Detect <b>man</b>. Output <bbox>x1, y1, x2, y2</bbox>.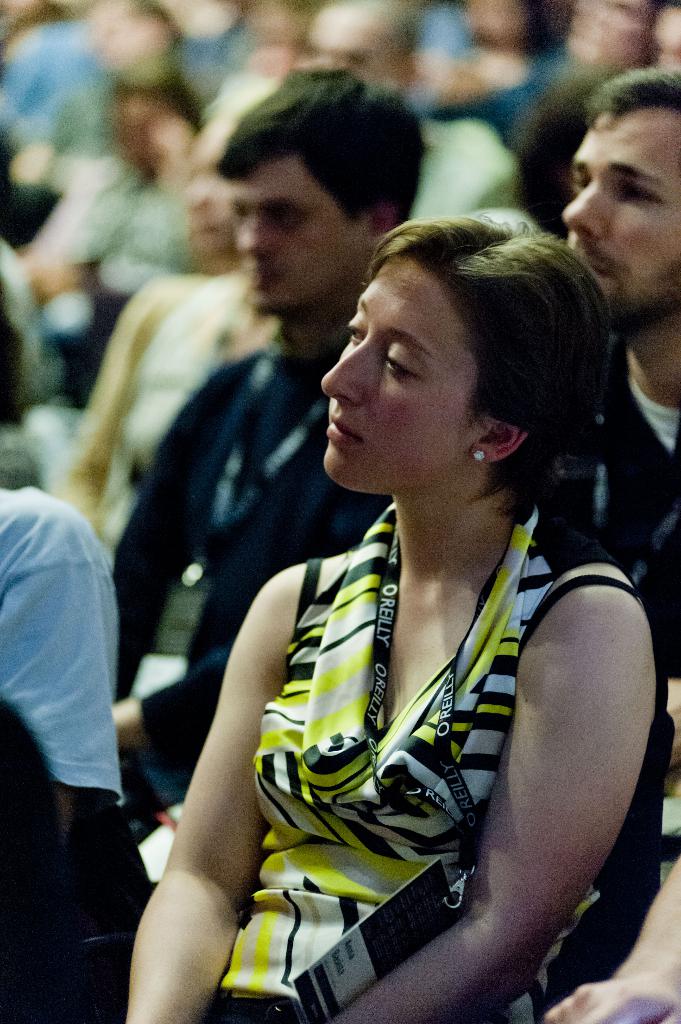
<bbox>102, 61, 431, 829</bbox>.
